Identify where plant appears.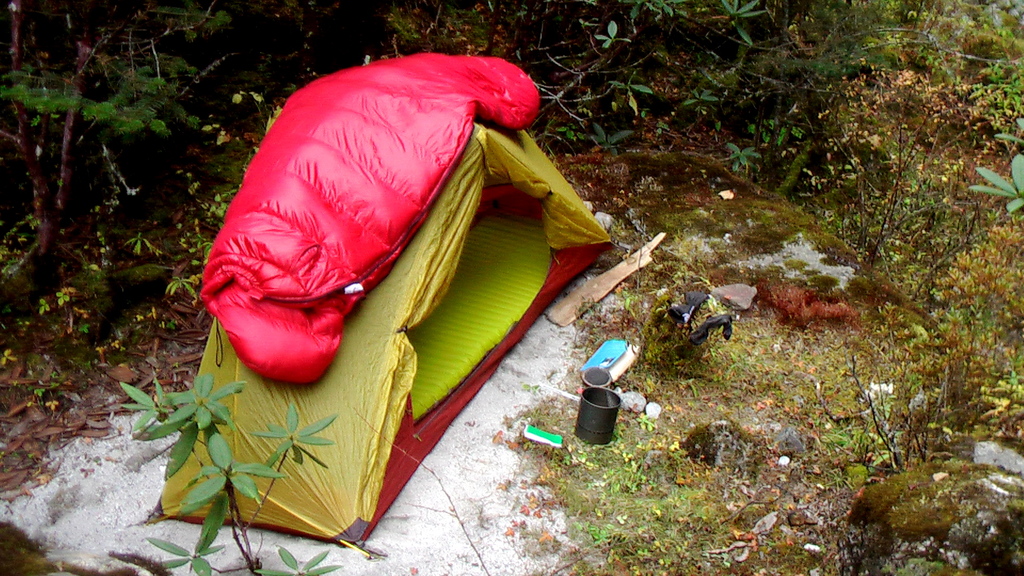
Appears at l=118, t=368, r=340, b=575.
